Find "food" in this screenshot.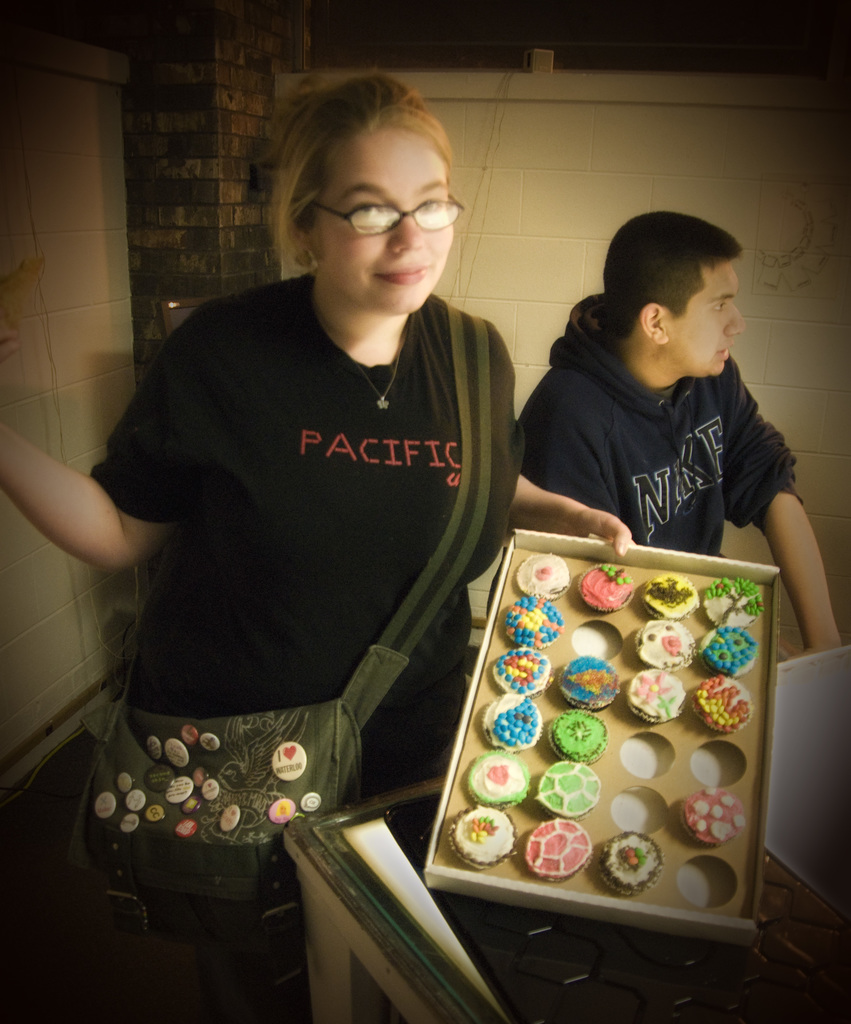
The bounding box for "food" is <box>493,647,553,696</box>.
